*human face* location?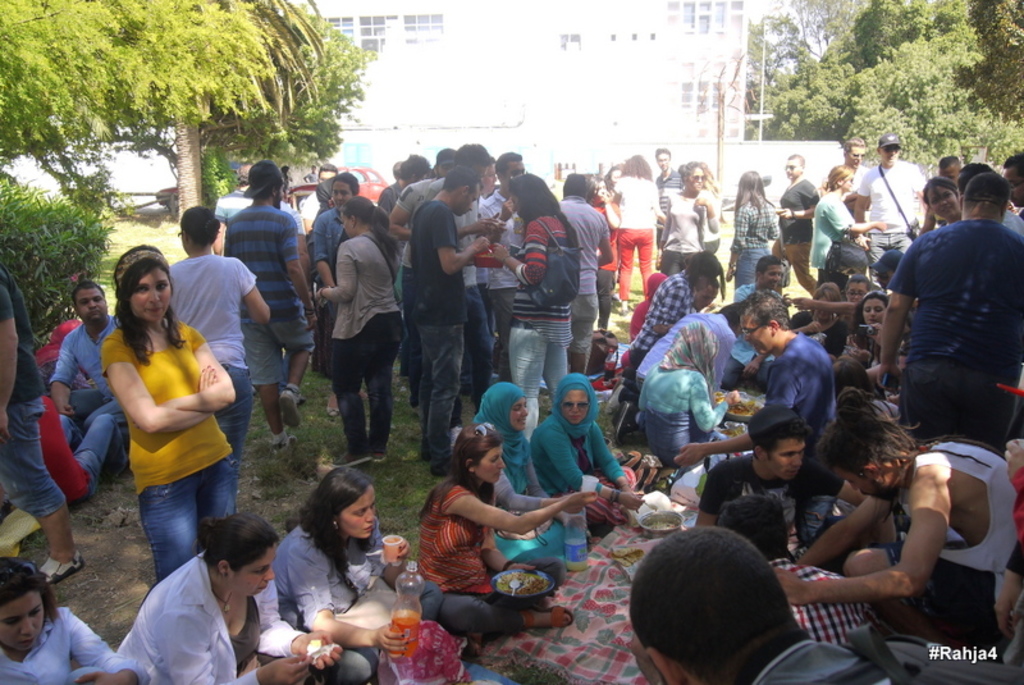
region(777, 434, 805, 479)
